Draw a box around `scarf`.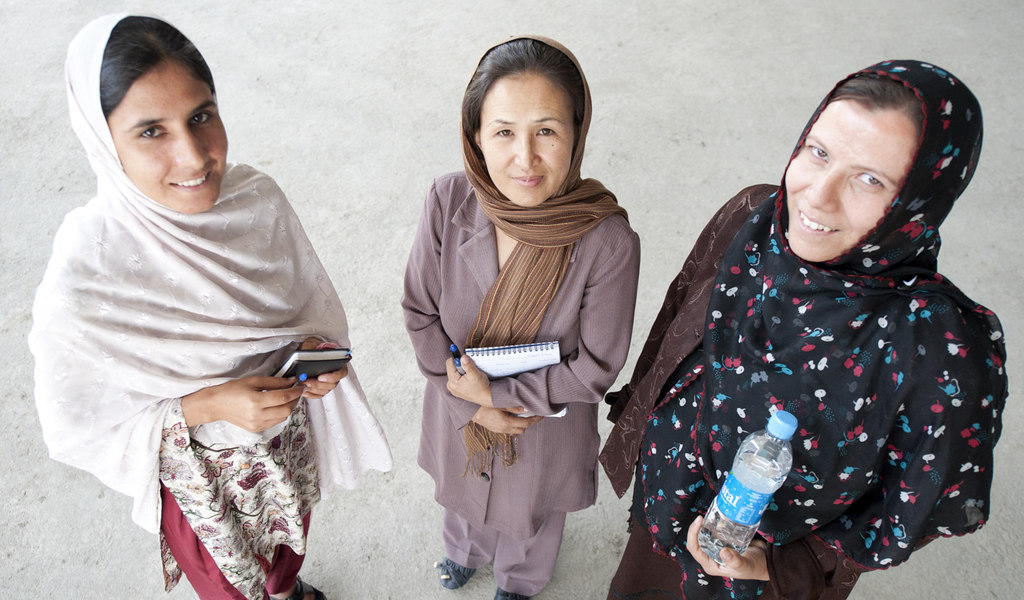
locate(636, 55, 1018, 599).
